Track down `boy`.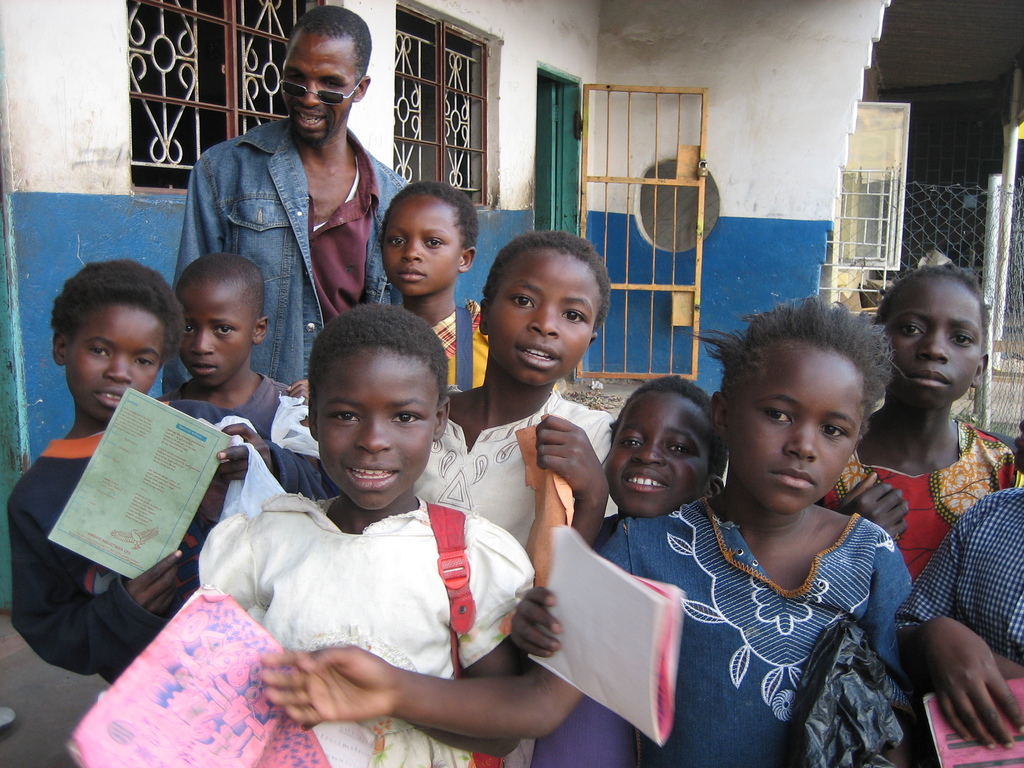
Tracked to 6:266:341:691.
